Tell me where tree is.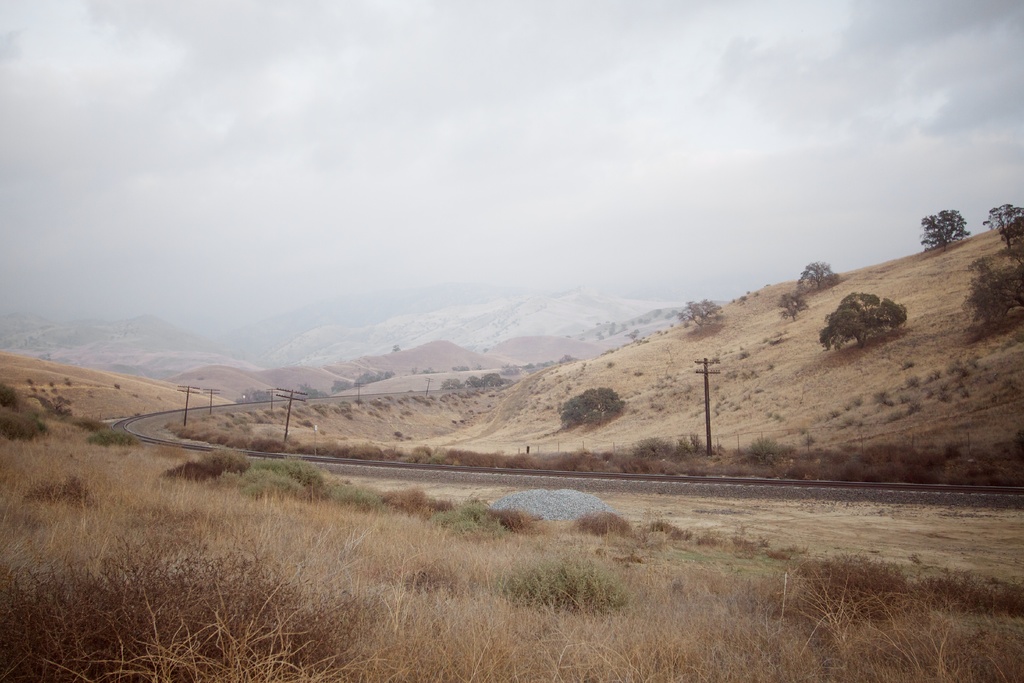
tree is at <region>50, 397, 67, 412</region>.
